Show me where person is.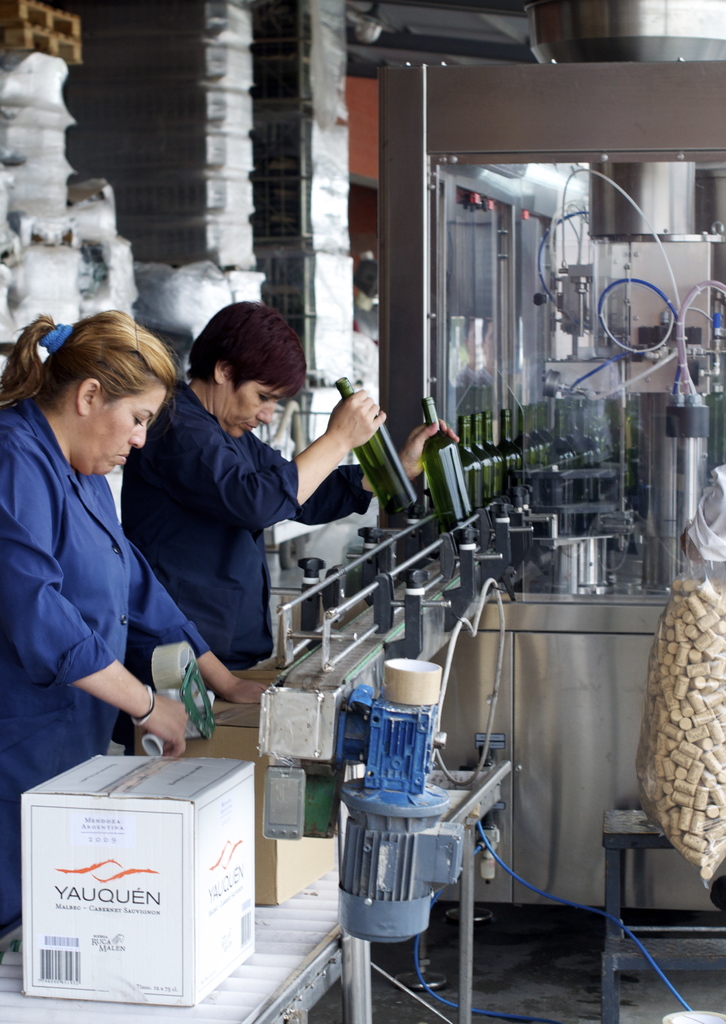
person is at BBox(111, 299, 462, 755).
